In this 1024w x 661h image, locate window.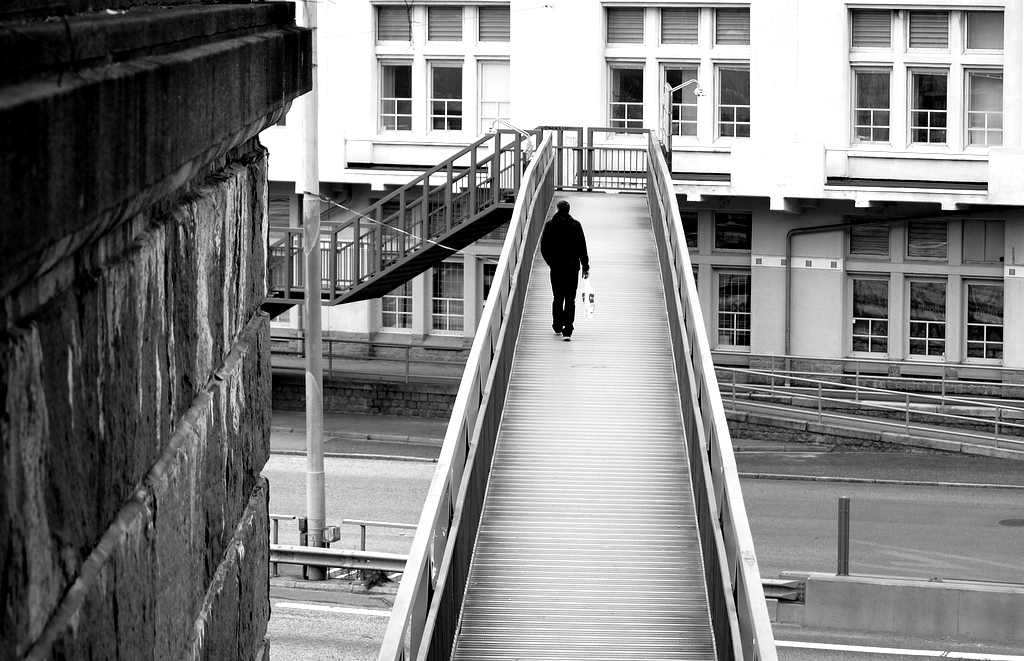
Bounding box: Rect(380, 59, 421, 129).
